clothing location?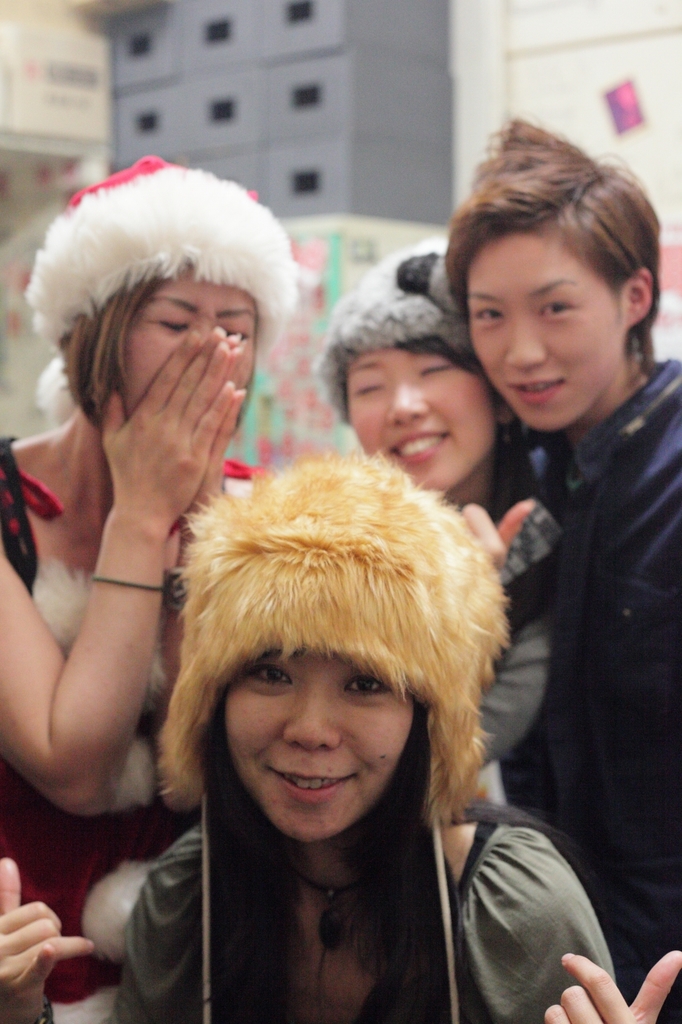
detection(485, 414, 573, 522)
